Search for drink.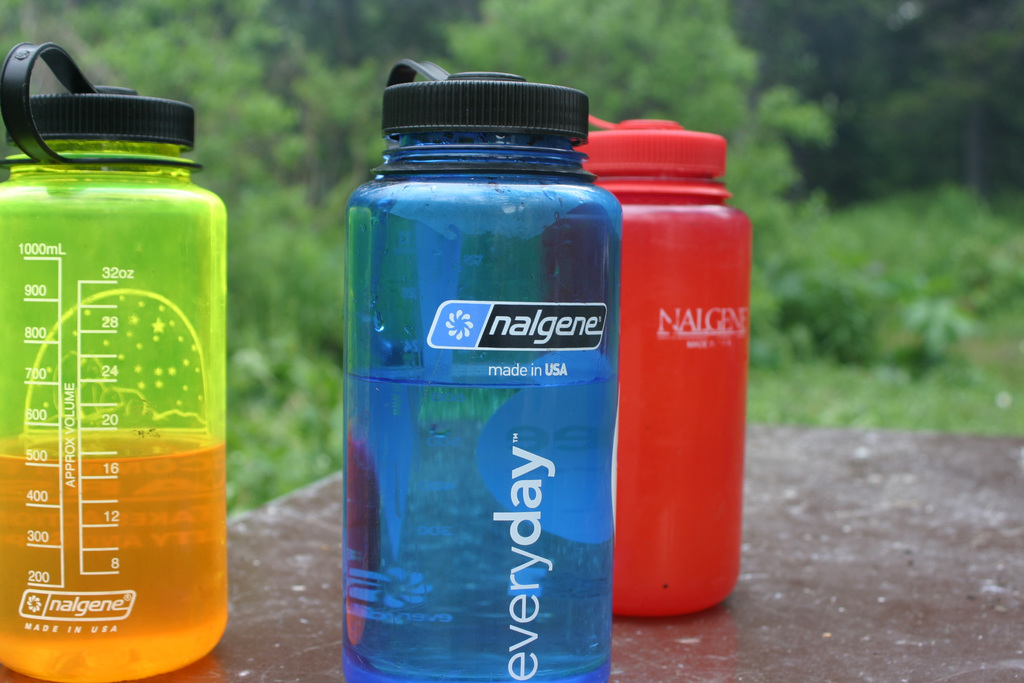
Found at bbox=[342, 368, 622, 682].
